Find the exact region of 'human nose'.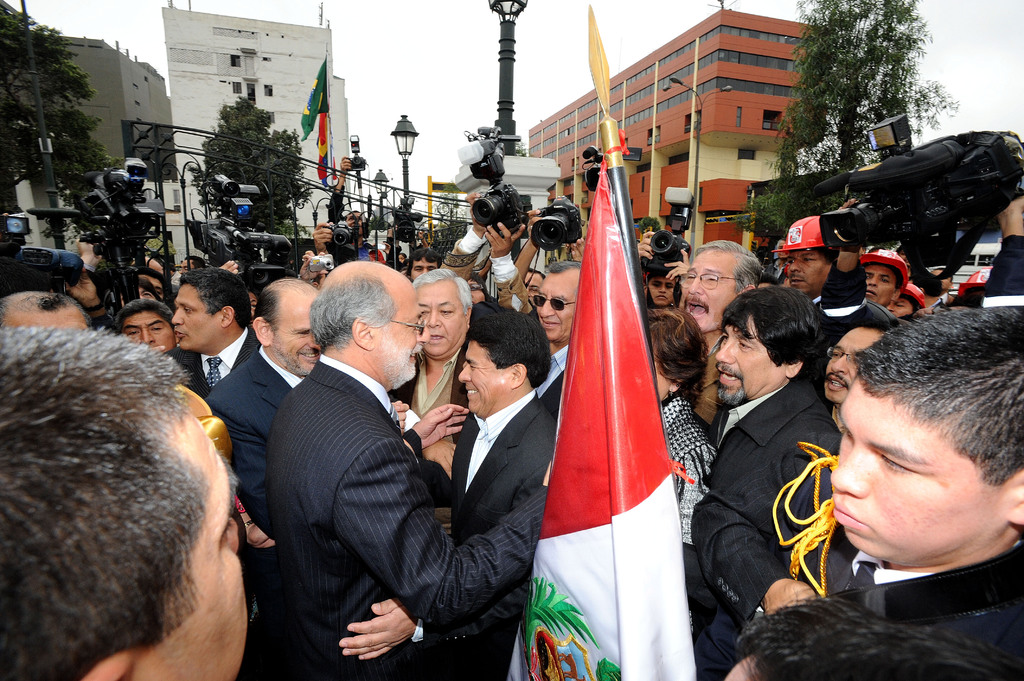
Exact region: [658, 283, 666, 292].
